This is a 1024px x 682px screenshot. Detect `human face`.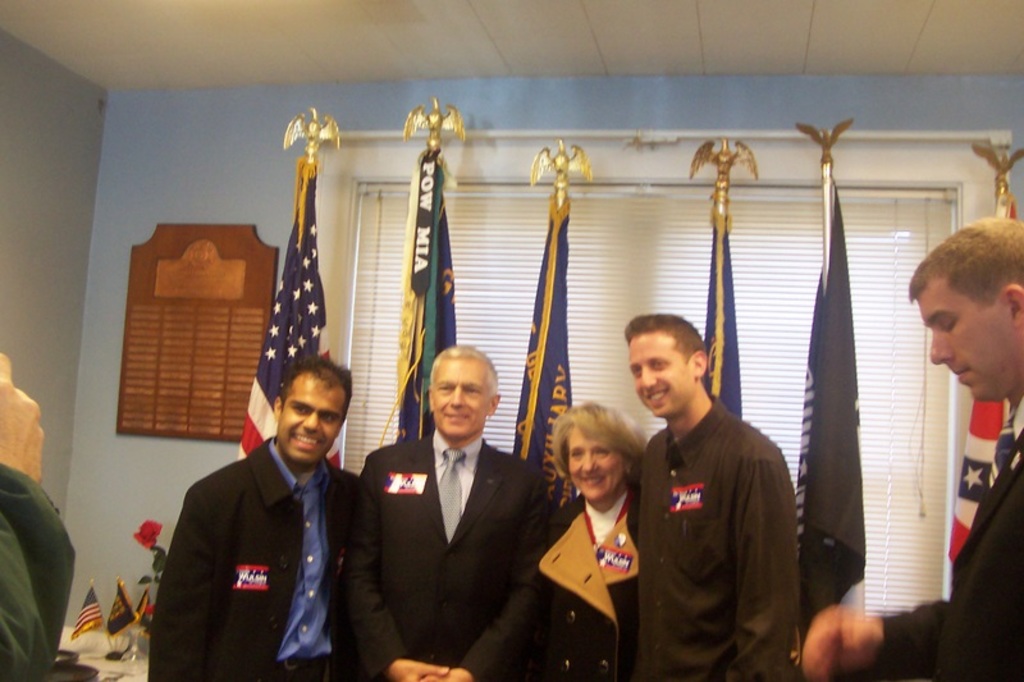
<bbox>568, 431, 626, 503</bbox>.
